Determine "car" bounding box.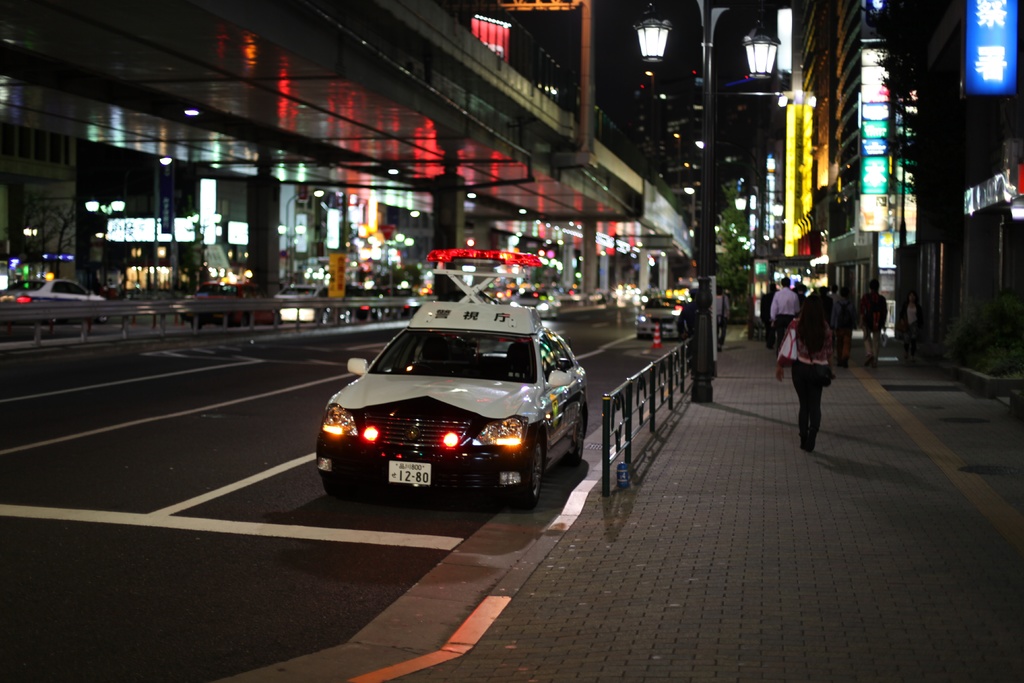
Determined: BBox(313, 295, 582, 518).
